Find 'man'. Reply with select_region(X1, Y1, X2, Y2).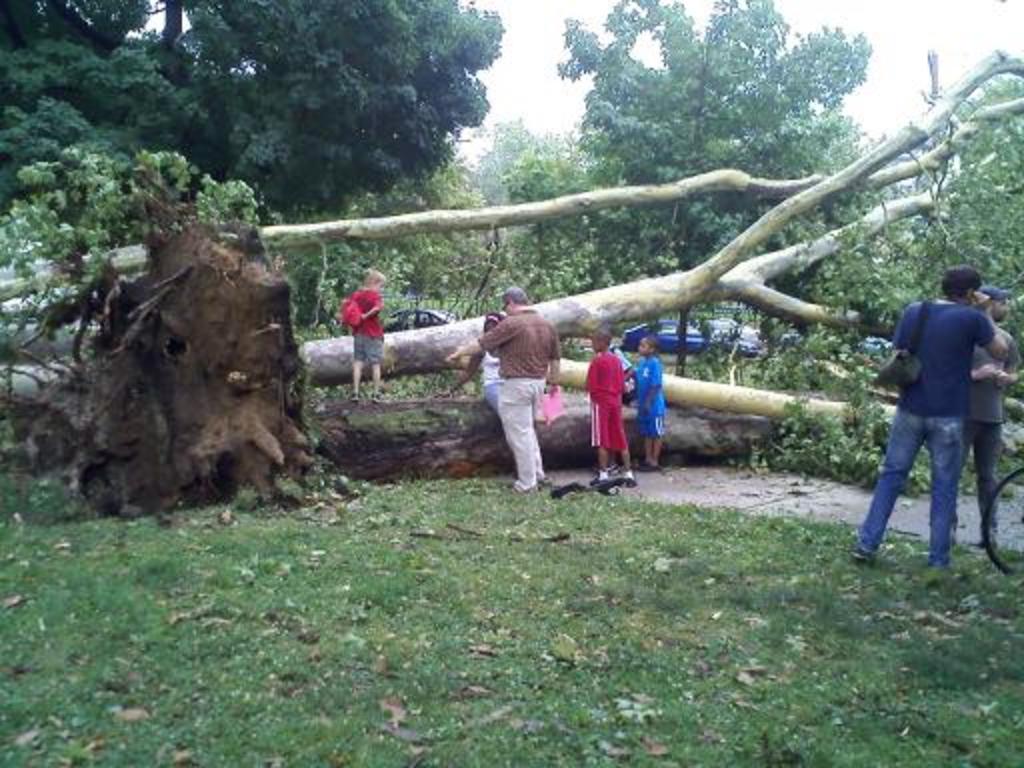
select_region(970, 284, 1022, 546).
